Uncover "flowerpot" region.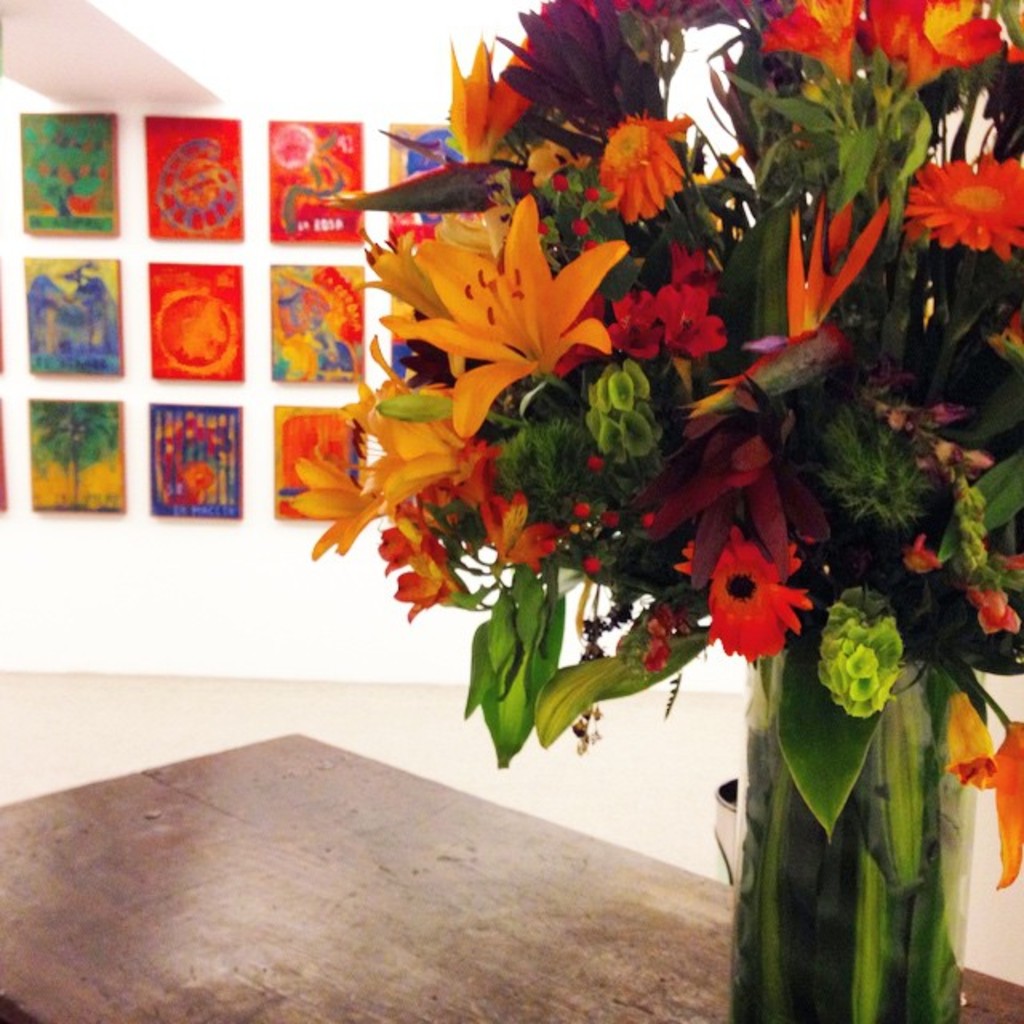
Uncovered: (left=690, top=502, right=1000, bottom=1023).
